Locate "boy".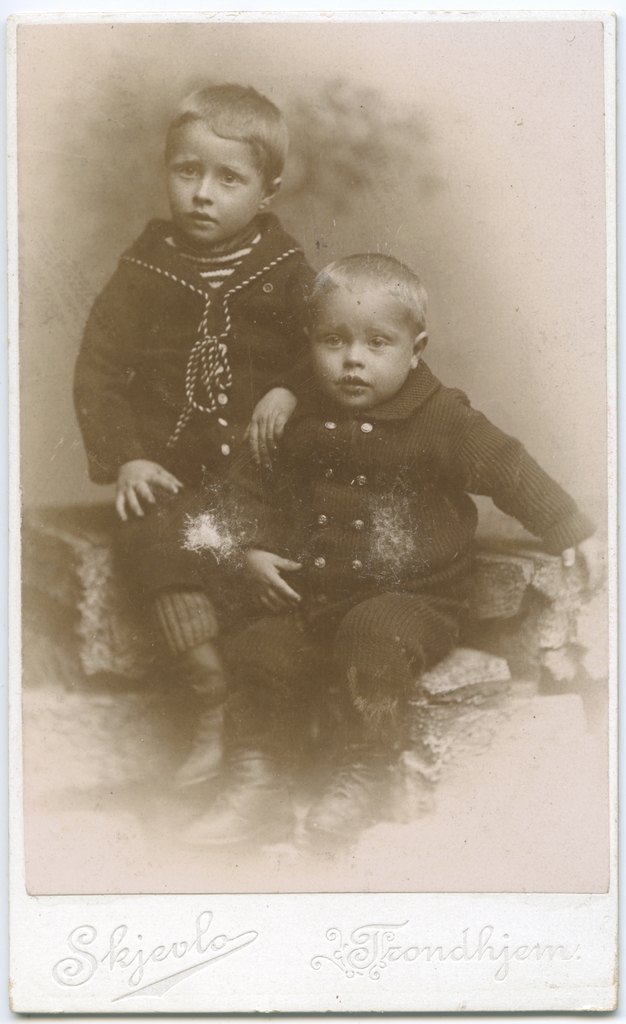
Bounding box: rect(176, 202, 554, 813).
